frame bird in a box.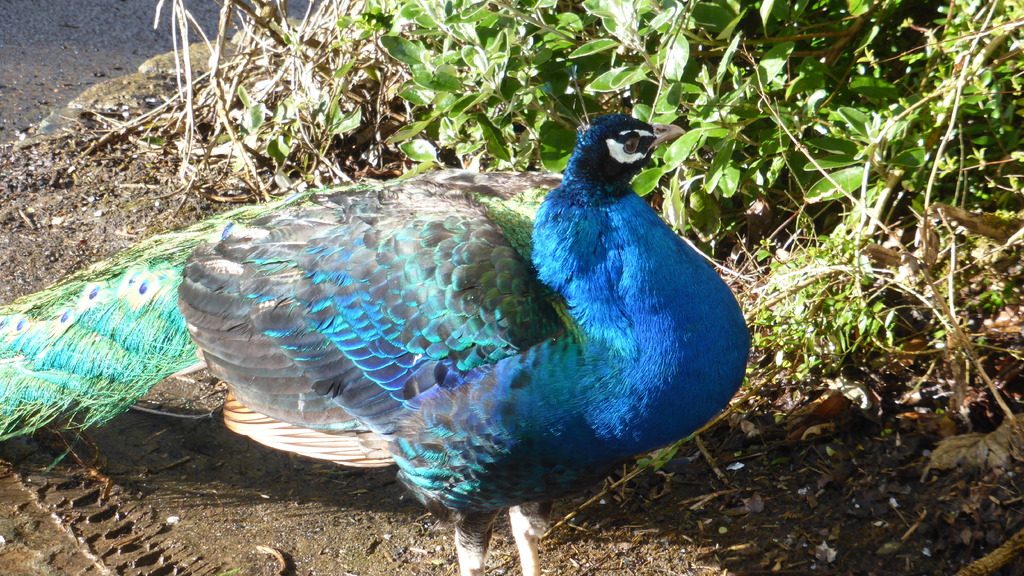
rect(0, 110, 750, 575).
